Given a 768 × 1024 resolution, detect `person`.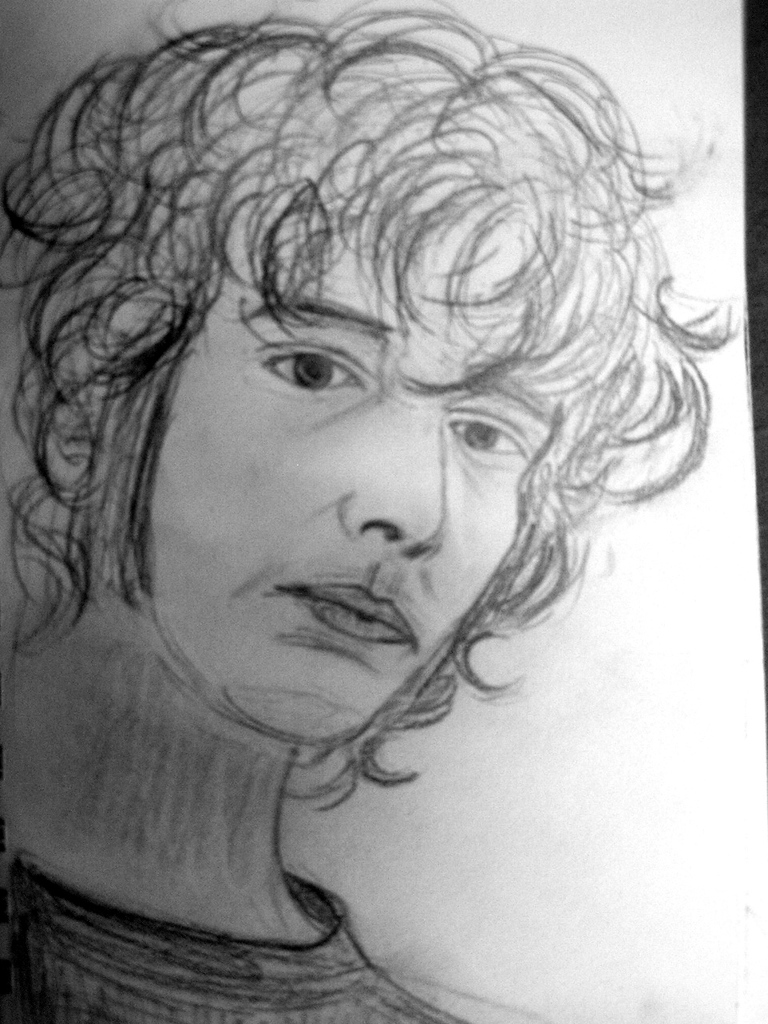
<bbox>0, 20, 744, 1023</bbox>.
